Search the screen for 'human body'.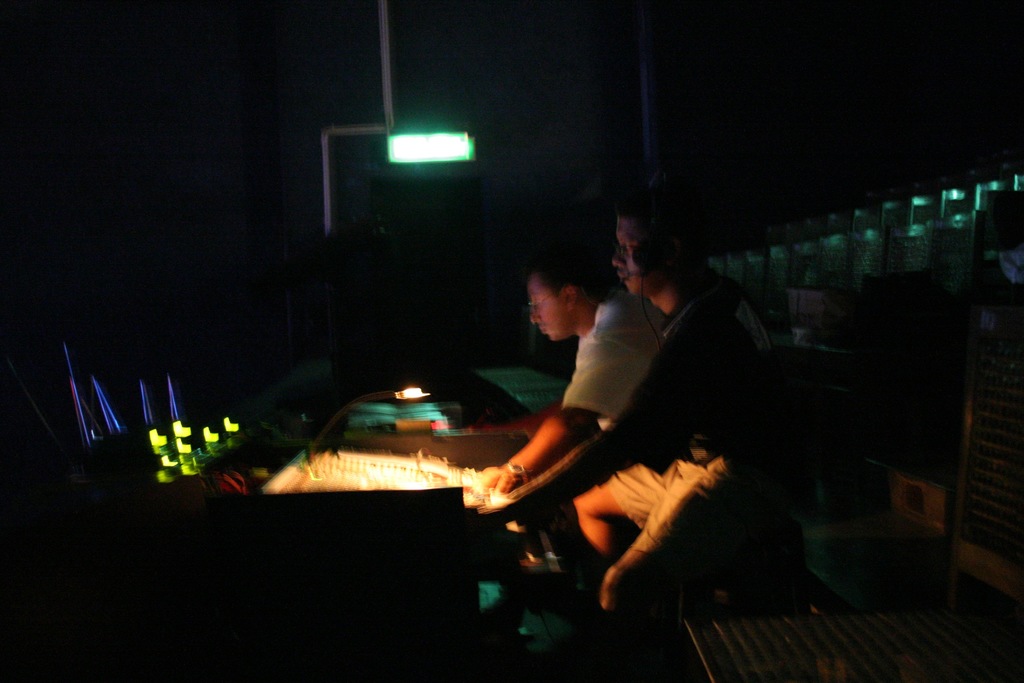
Found at (509,226,796,637).
